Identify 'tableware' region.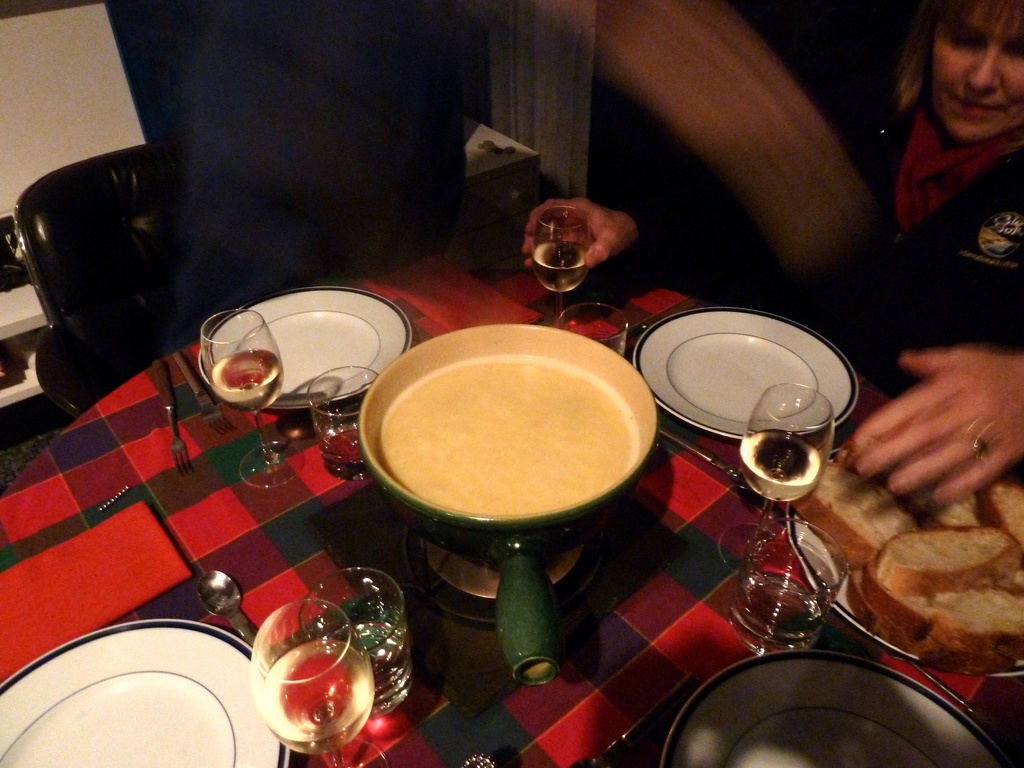
Region: BBox(348, 327, 664, 687).
